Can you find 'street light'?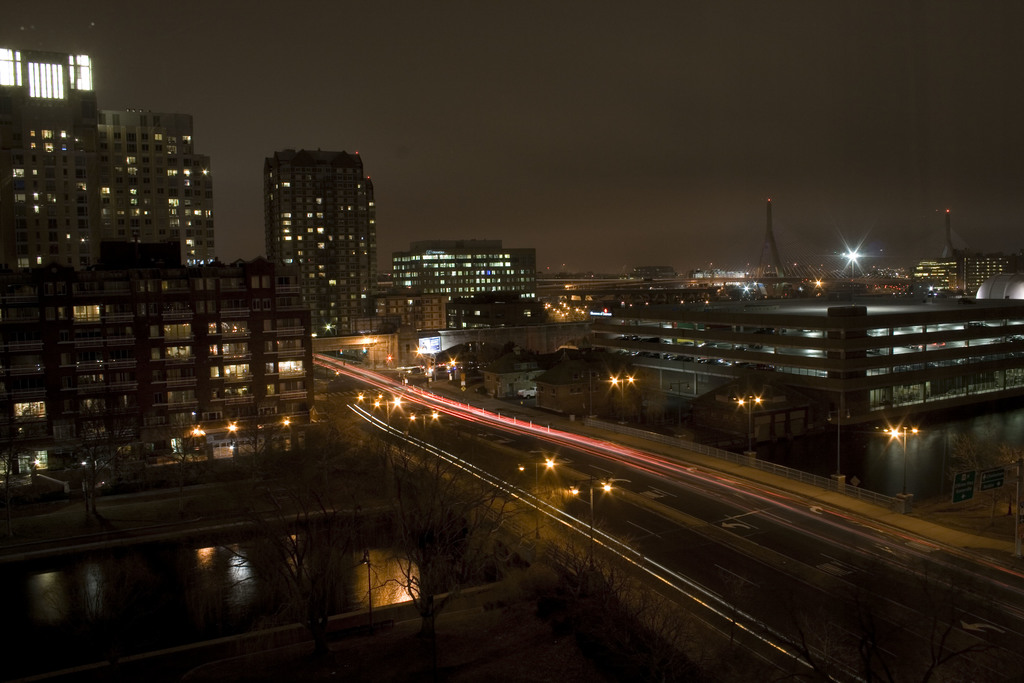
Yes, bounding box: pyautogui.locateOnScreen(356, 386, 383, 420).
